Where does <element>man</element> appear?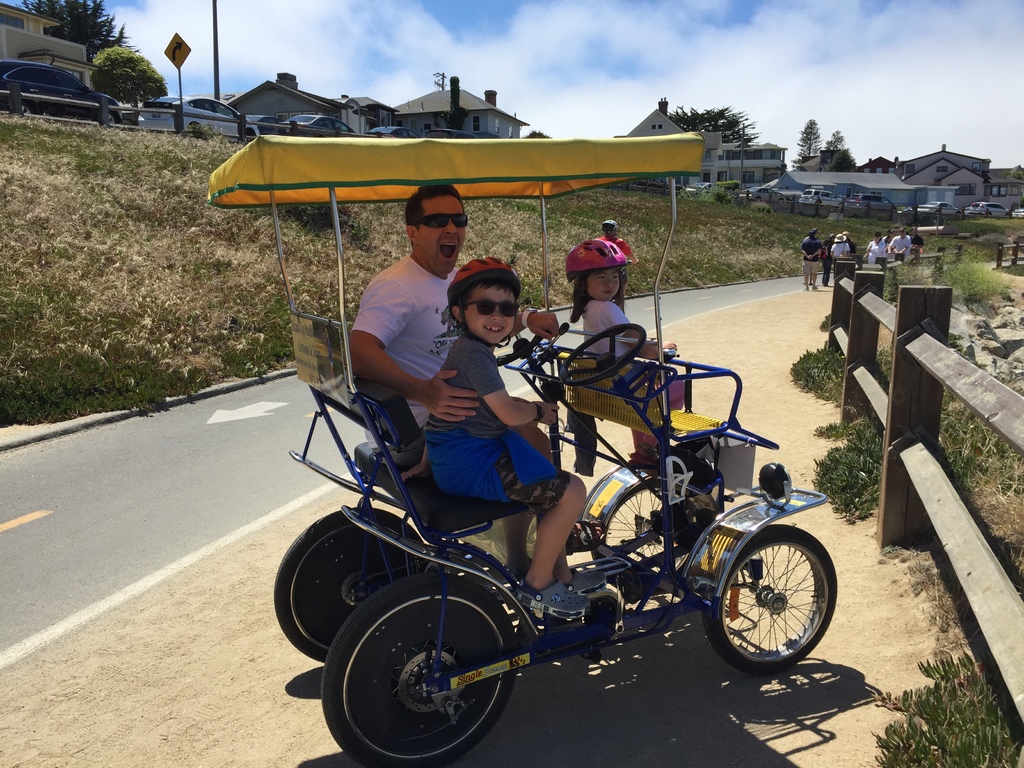
Appears at left=841, top=232, right=857, bottom=253.
